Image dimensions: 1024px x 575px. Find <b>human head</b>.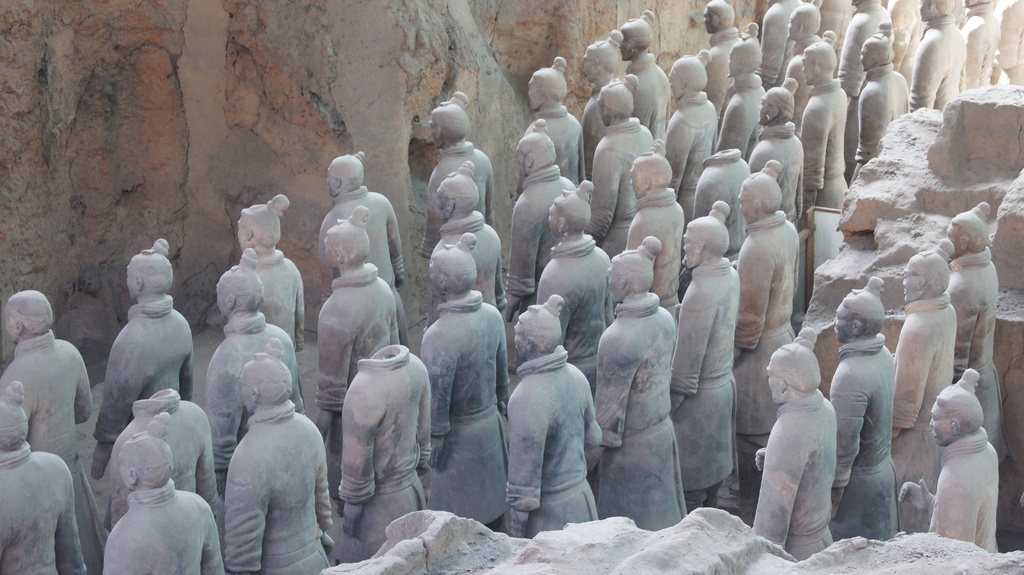
948 214 989 261.
